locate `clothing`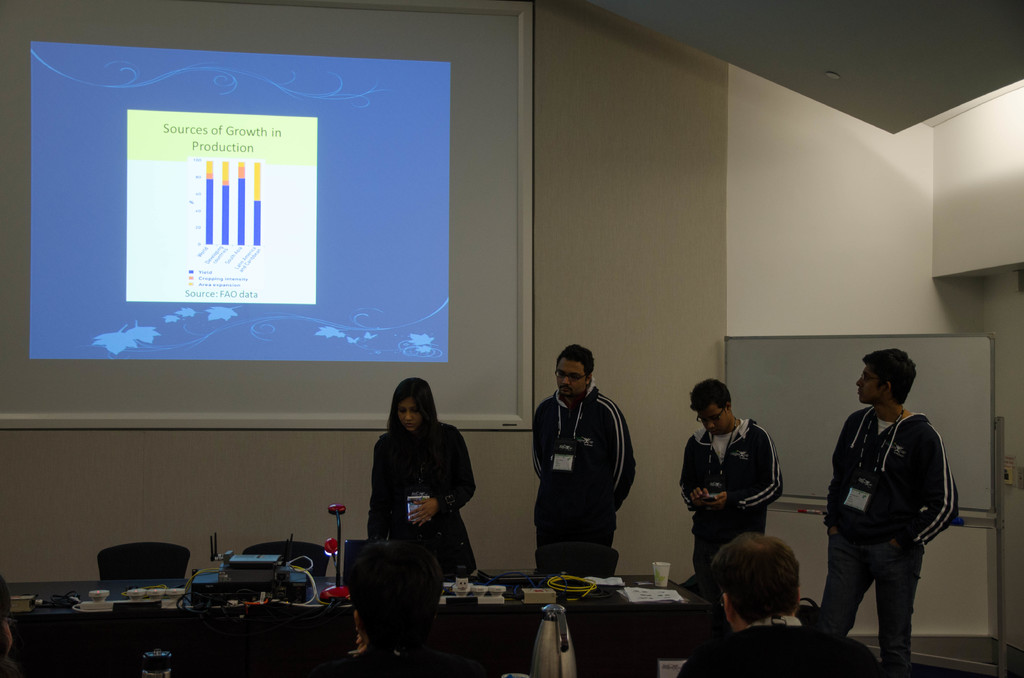
locate(356, 406, 485, 577)
